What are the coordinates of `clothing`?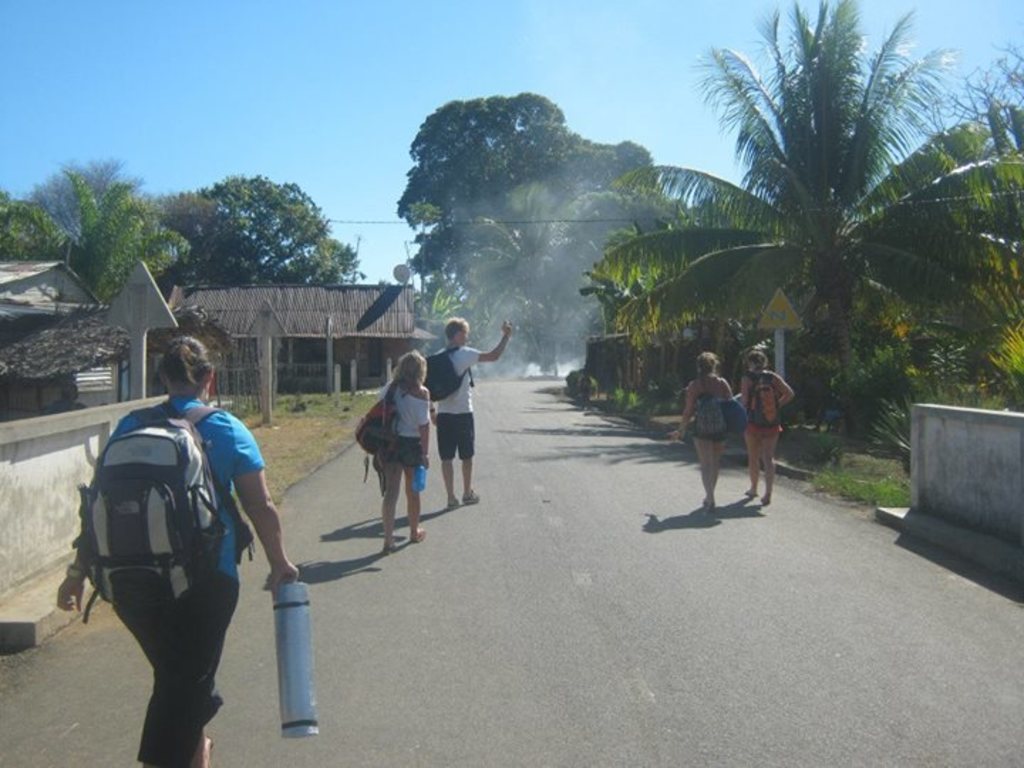
(380,381,428,468).
